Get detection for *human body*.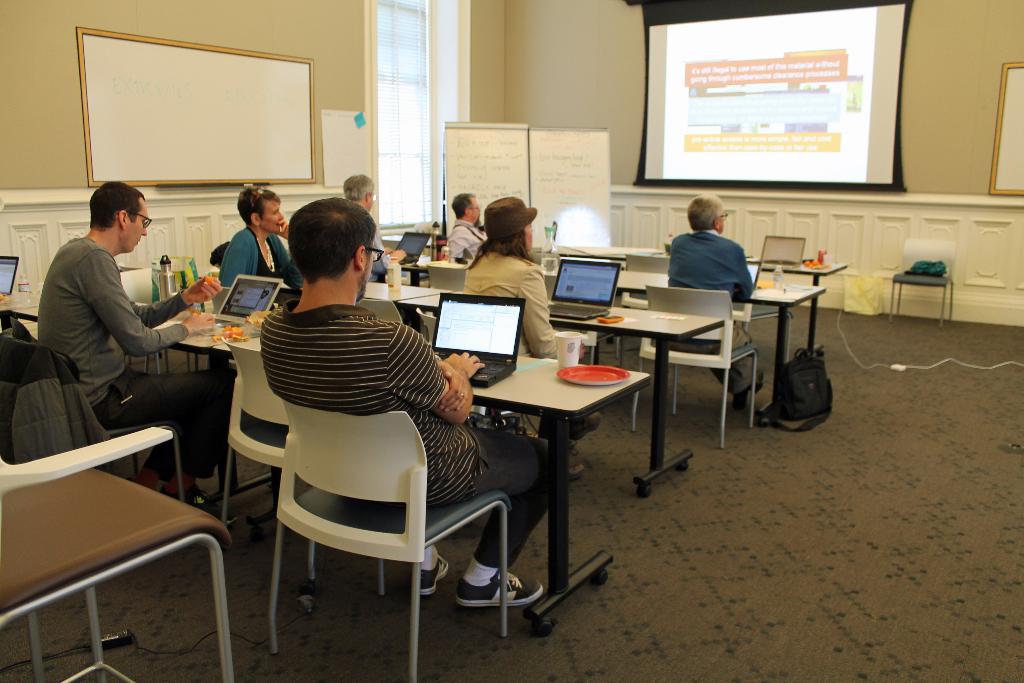
Detection: box(345, 165, 406, 281).
